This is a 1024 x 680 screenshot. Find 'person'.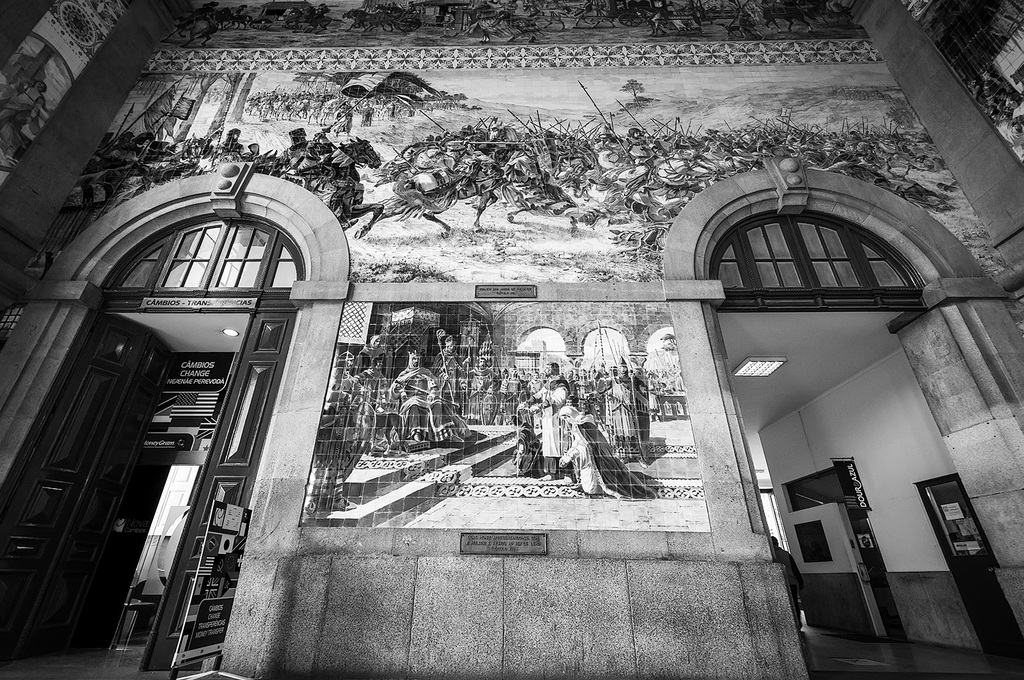
Bounding box: box=[769, 535, 803, 628].
